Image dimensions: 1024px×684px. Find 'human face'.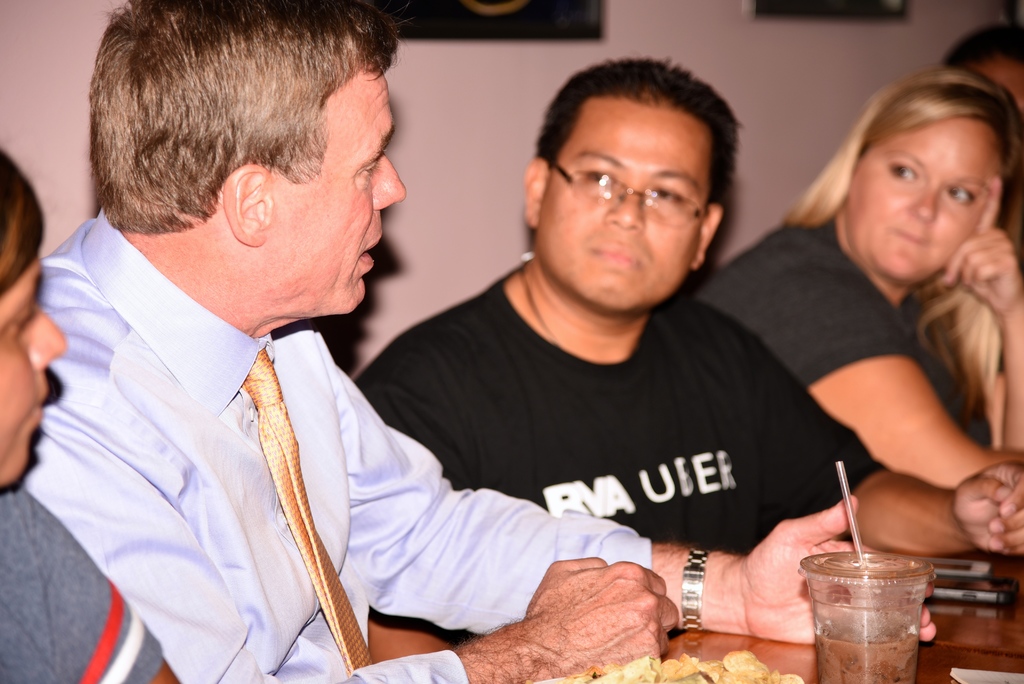
rect(534, 95, 714, 305).
